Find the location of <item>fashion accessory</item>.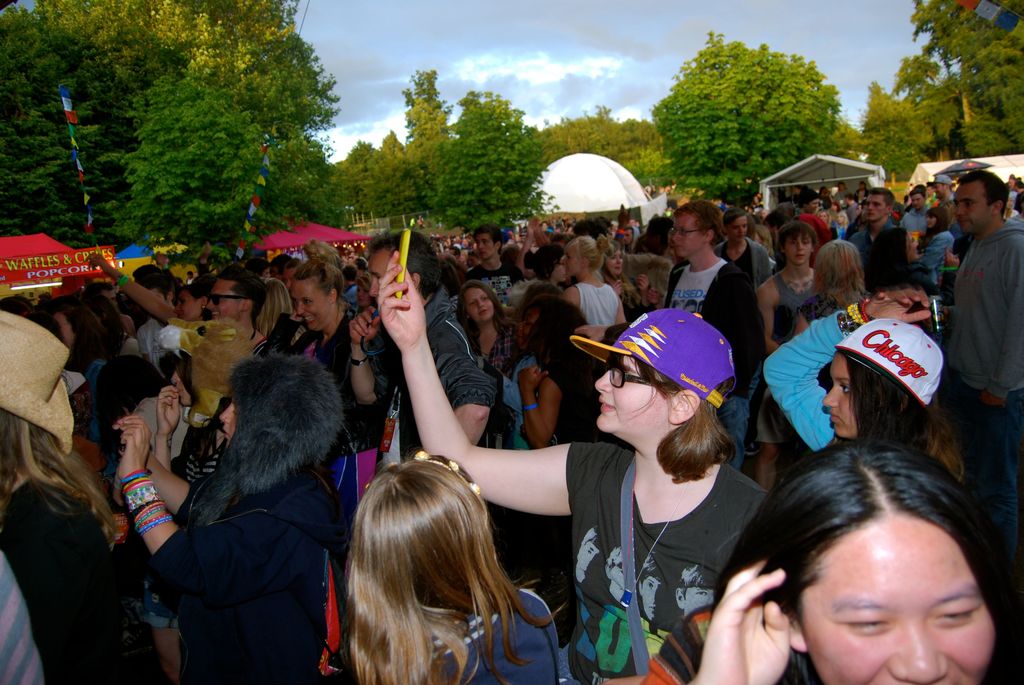
Location: detection(207, 294, 249, 308).
